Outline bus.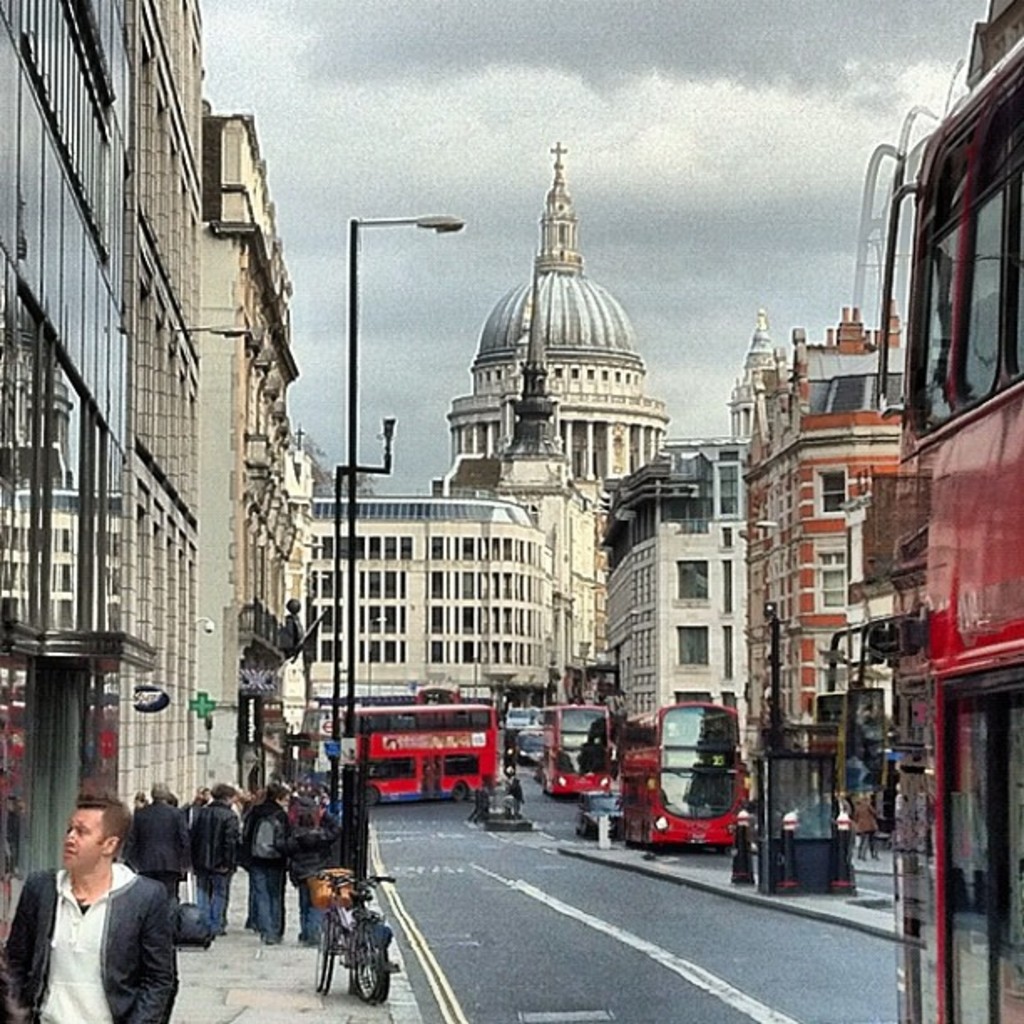
Outline: <box>420,679,458,706</box>.
